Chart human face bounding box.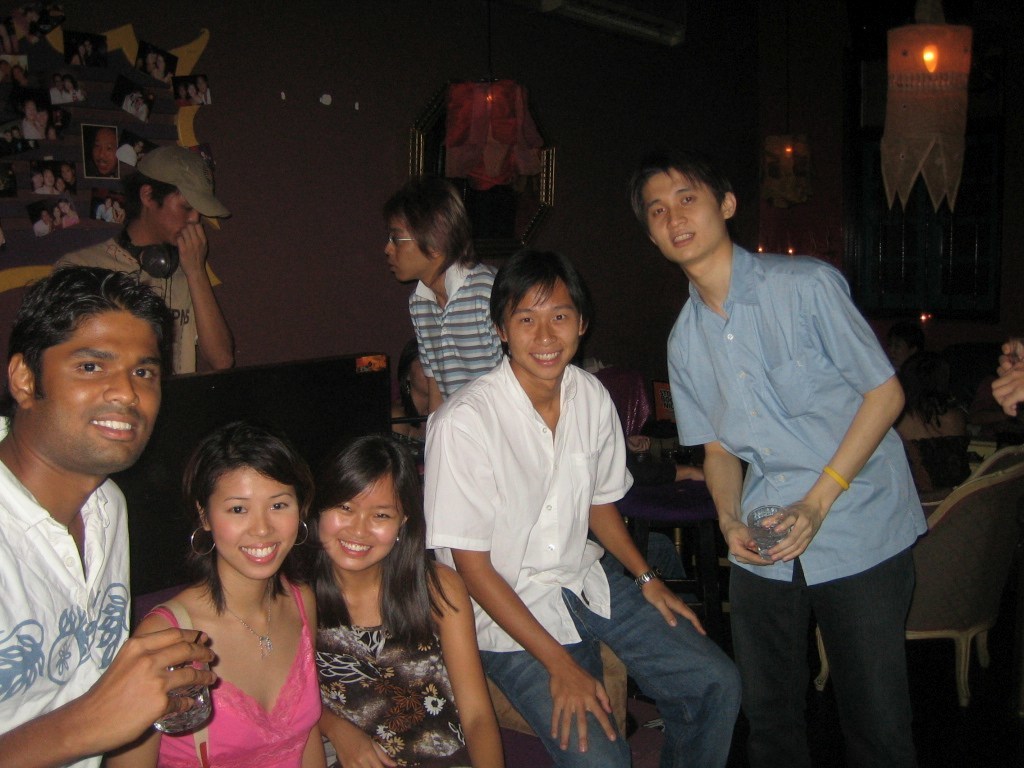
Charted: [36,308,163,462].
